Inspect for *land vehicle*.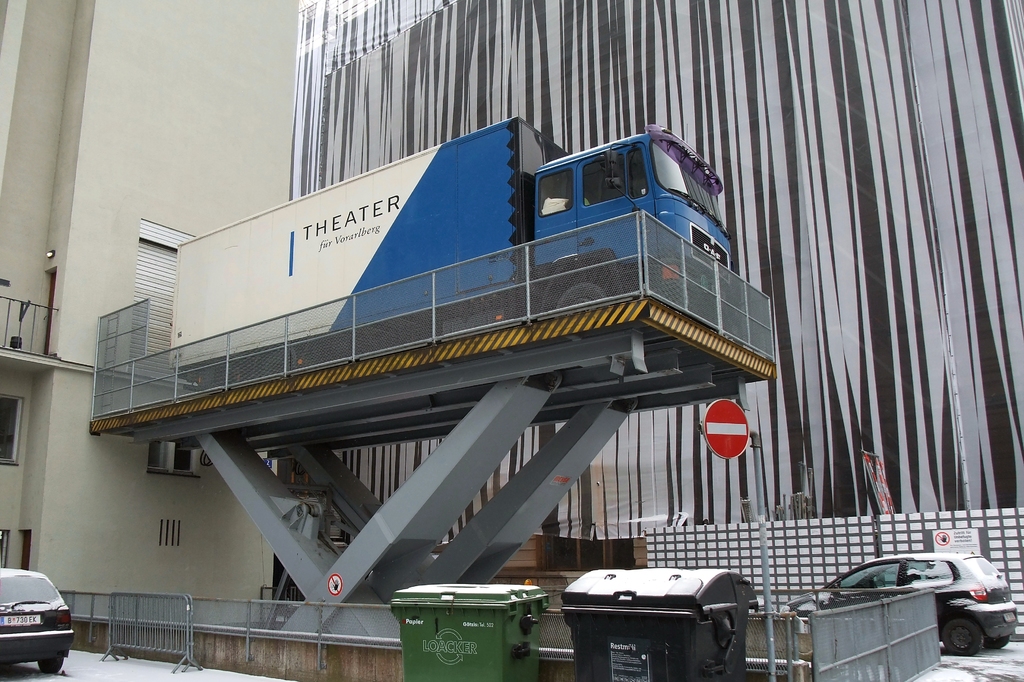
Inspection: left=785, top=545, right=1023, bottom=656.
